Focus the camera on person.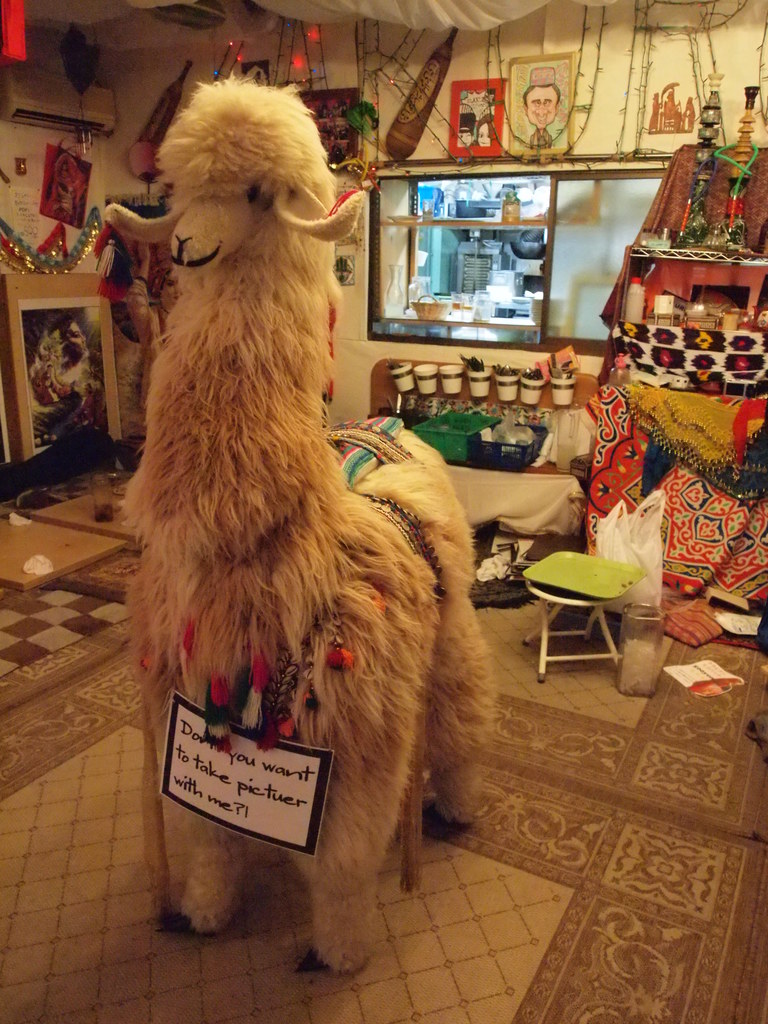
Focus region: bbox=(475, 112, 491, 145).
